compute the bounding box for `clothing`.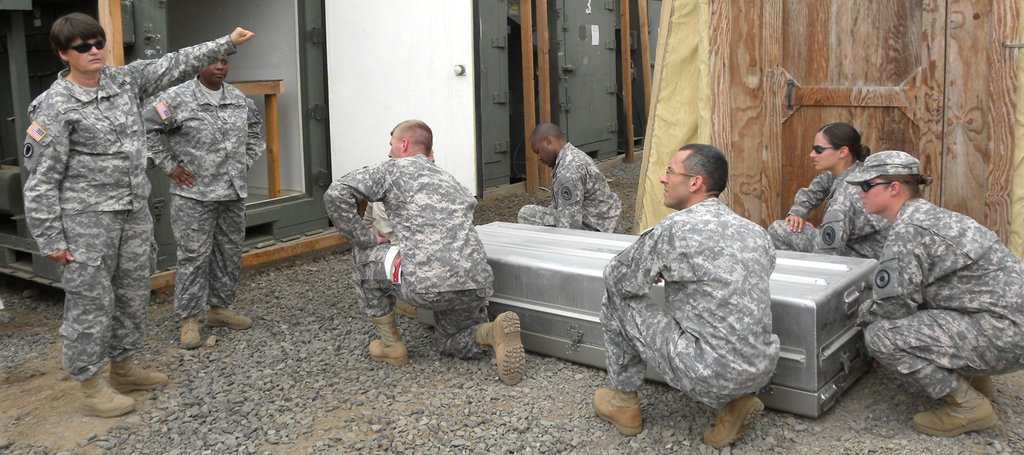
[600,198,781,409].
